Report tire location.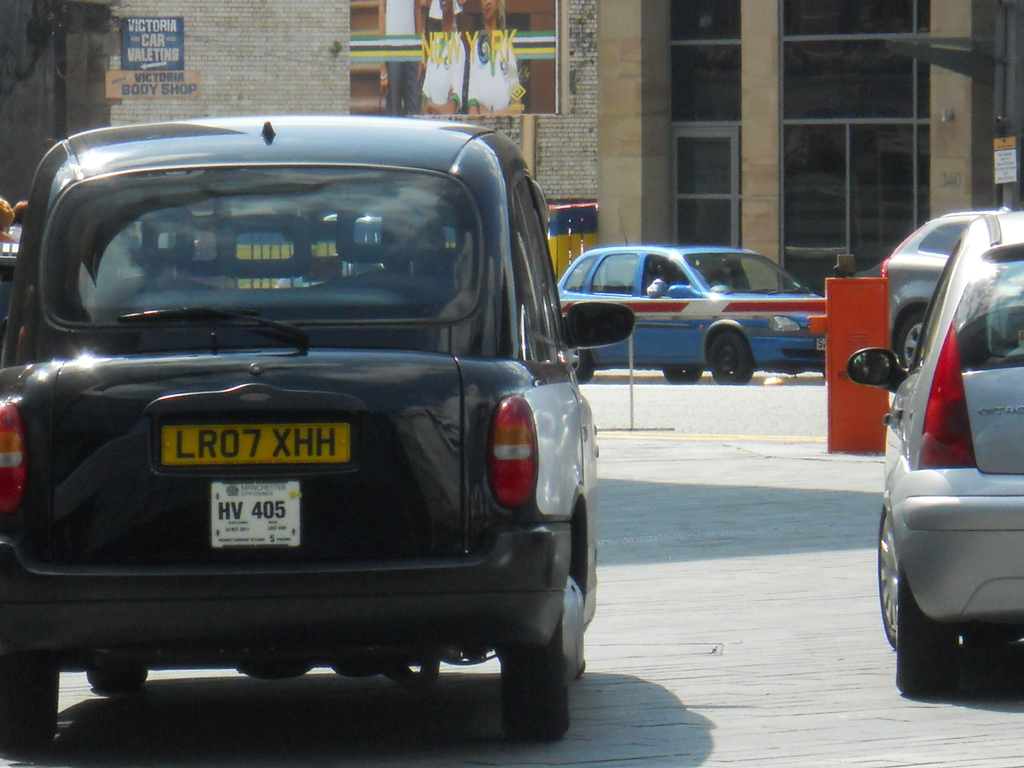
Report: 499,568,585,742.
